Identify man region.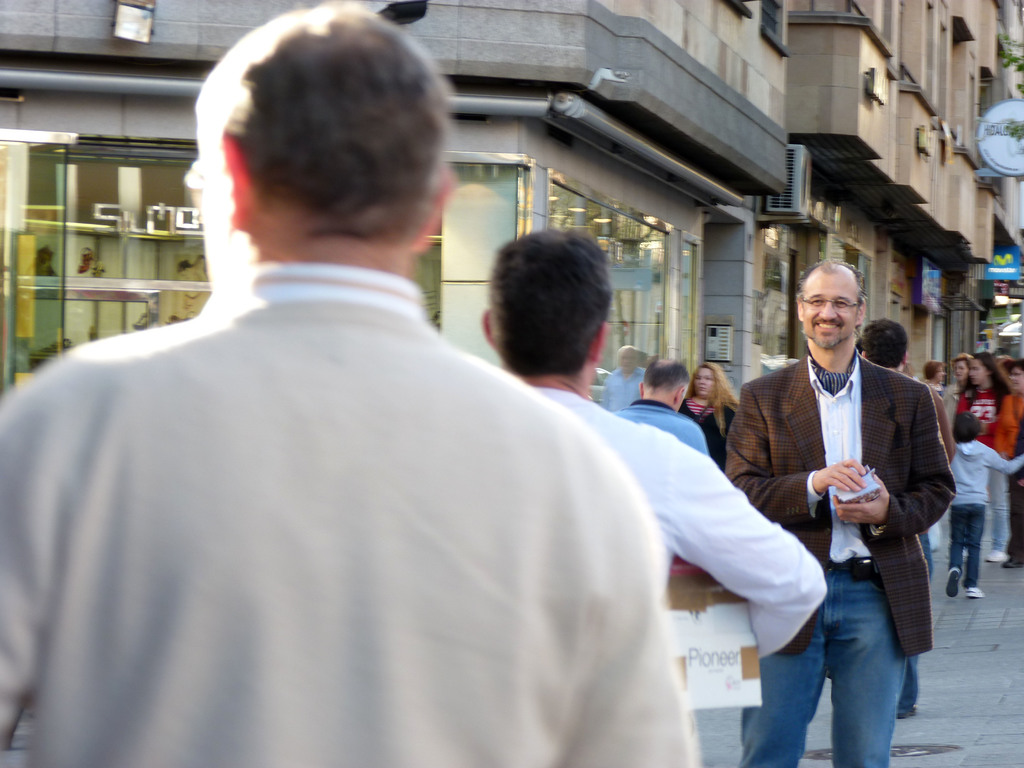
Region: 728, 257, 958, 767.
